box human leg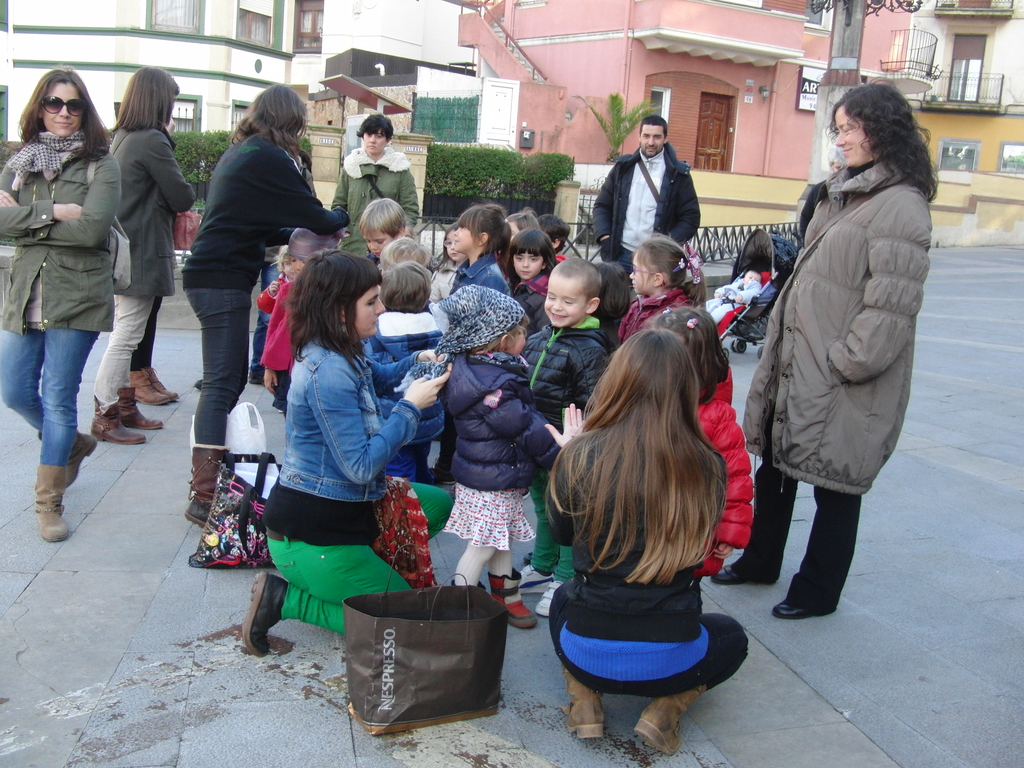
box(130, 285, 173, 405)
